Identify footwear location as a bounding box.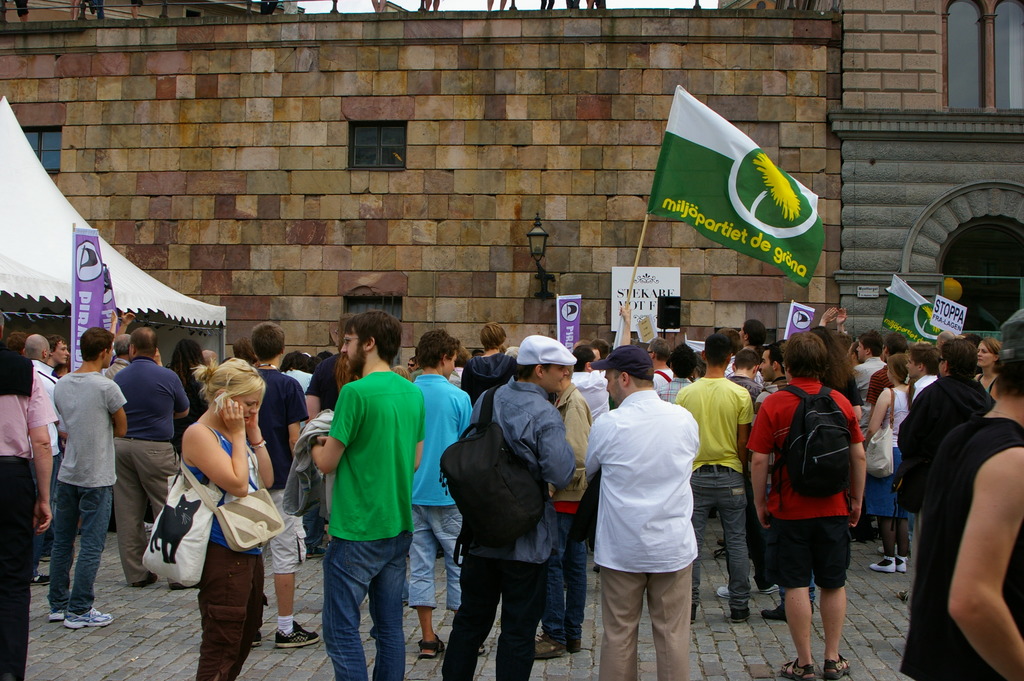
BBox(821, 658, 850, 678).
